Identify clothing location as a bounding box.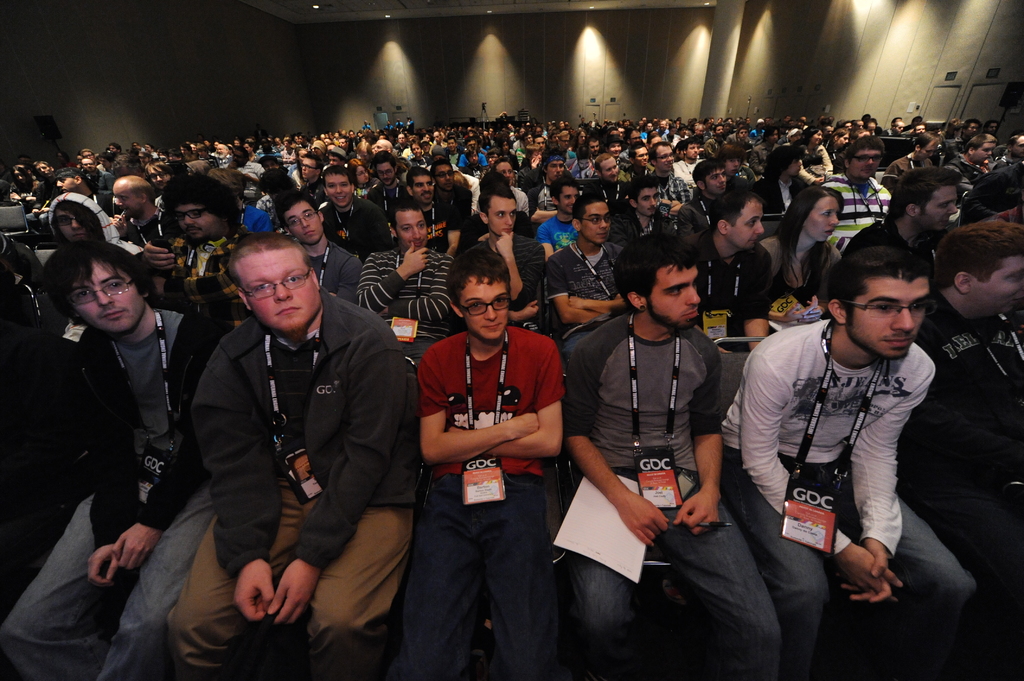
[978,157,1023,205].
